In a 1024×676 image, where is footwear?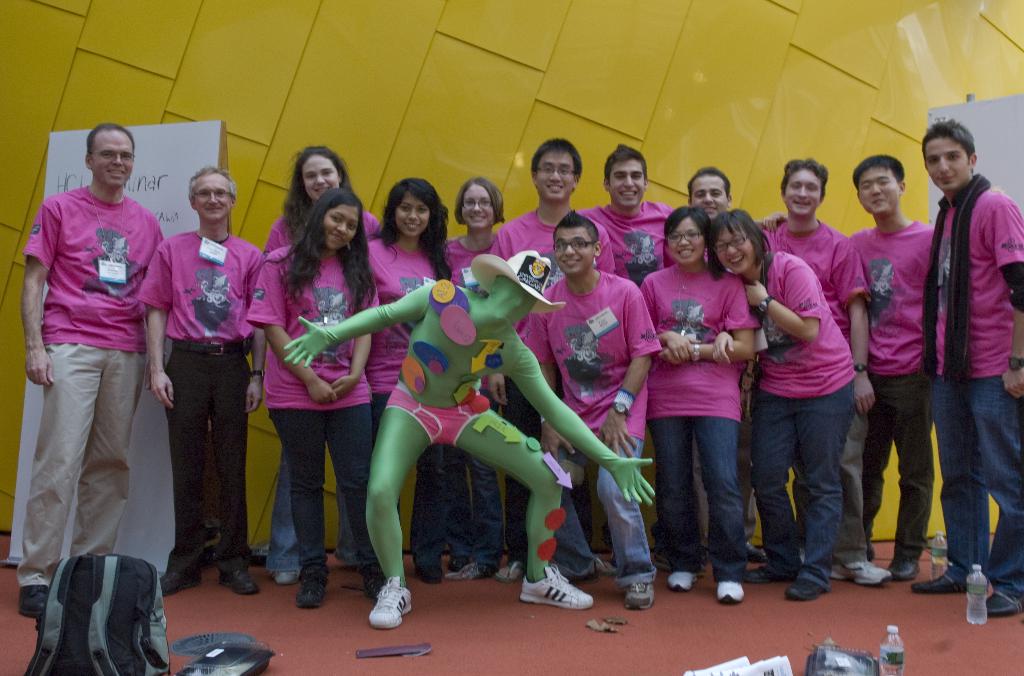
x1=516 y1=564 x2=589 y2=608.
